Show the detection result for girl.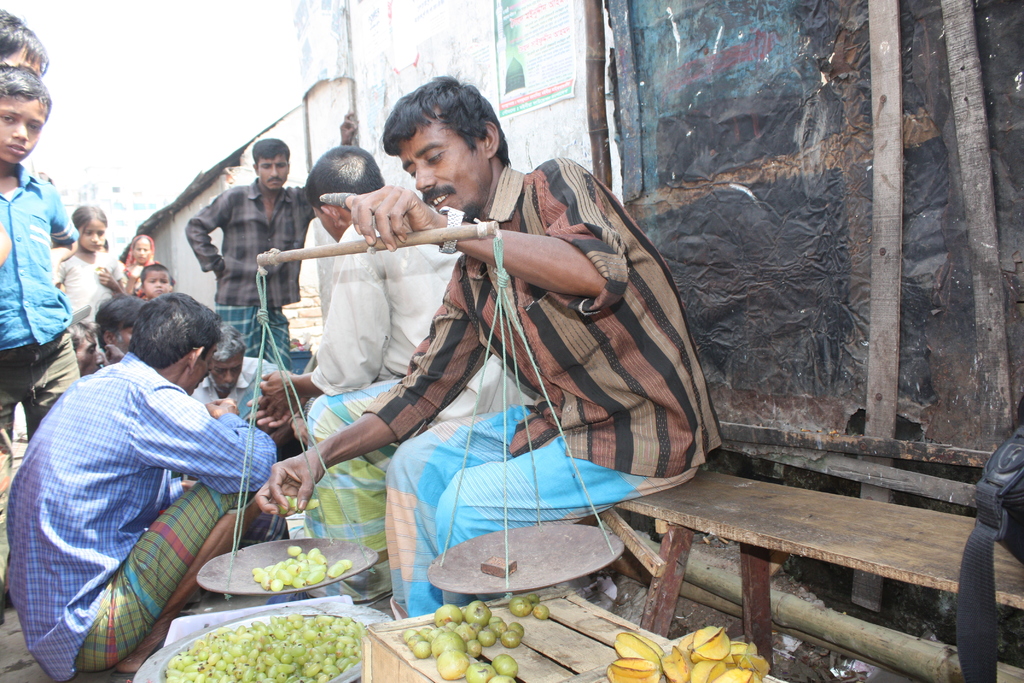
(left=56, top=204, right=129, bottom=349).
